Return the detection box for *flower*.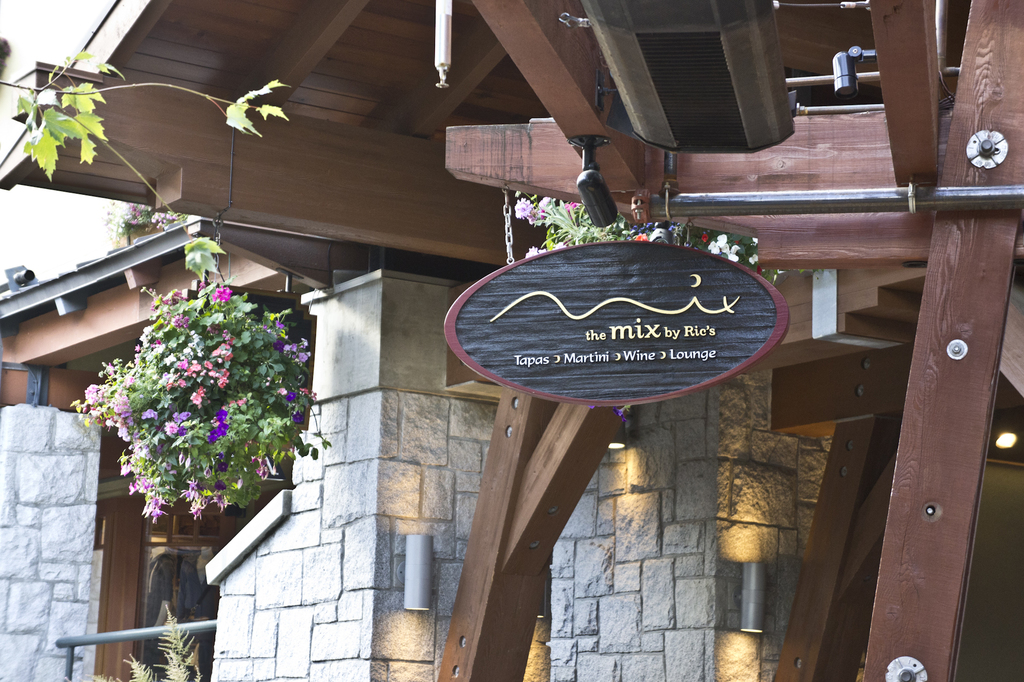
[611, 409, 626, 424].
